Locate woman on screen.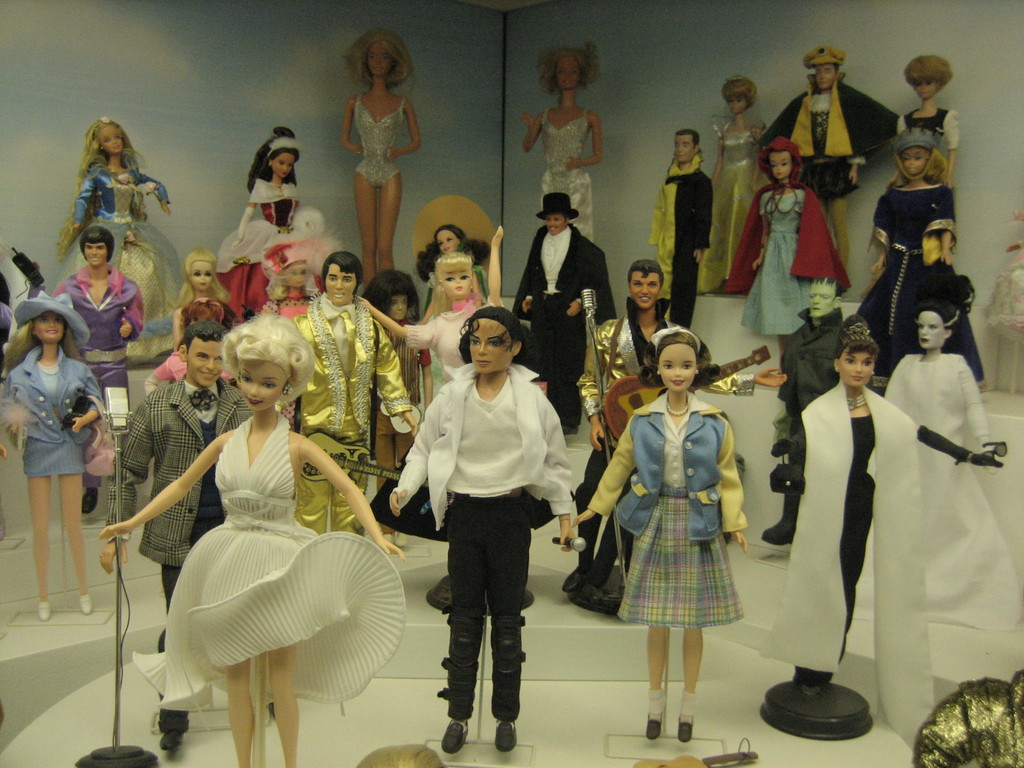
On screen at (x1=362, y1=271, x2=432, y2=543).
